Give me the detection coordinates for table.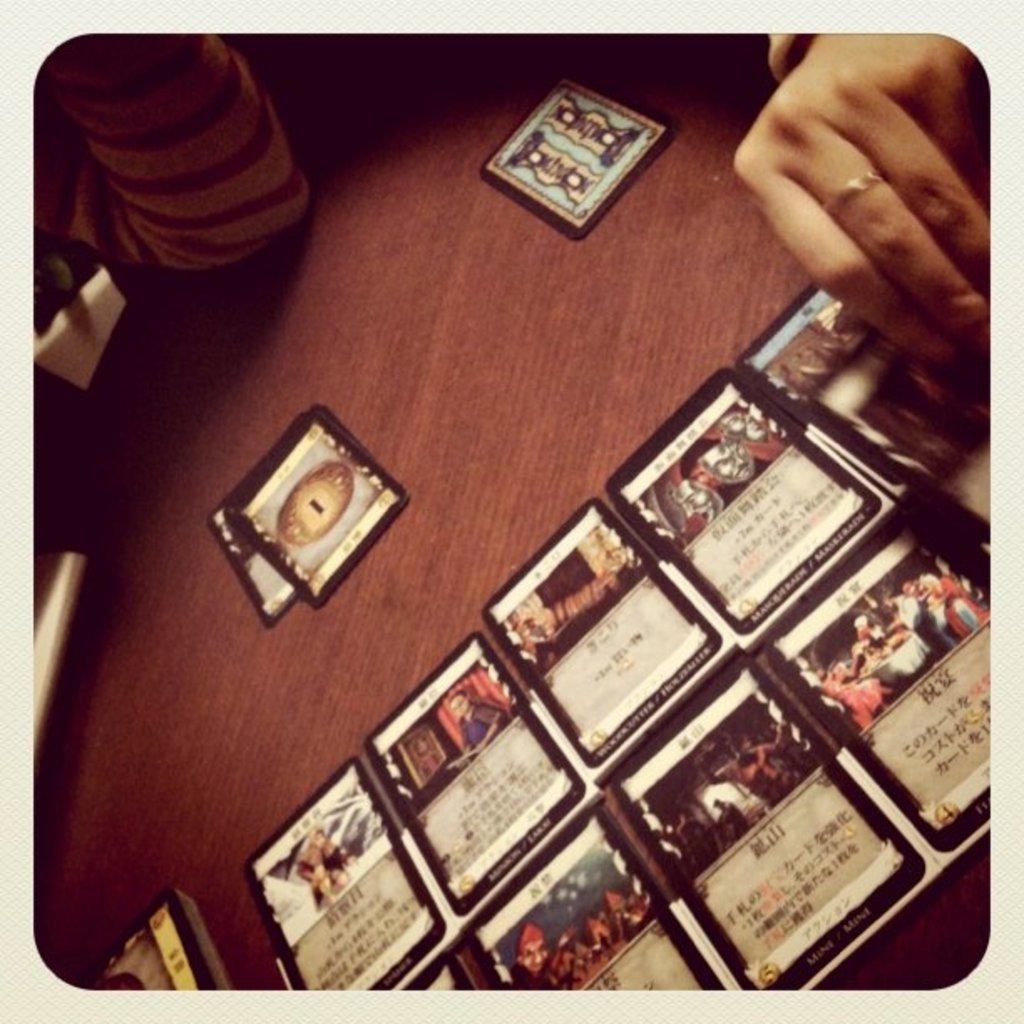
detection(84, 64, 1001, 1023).
